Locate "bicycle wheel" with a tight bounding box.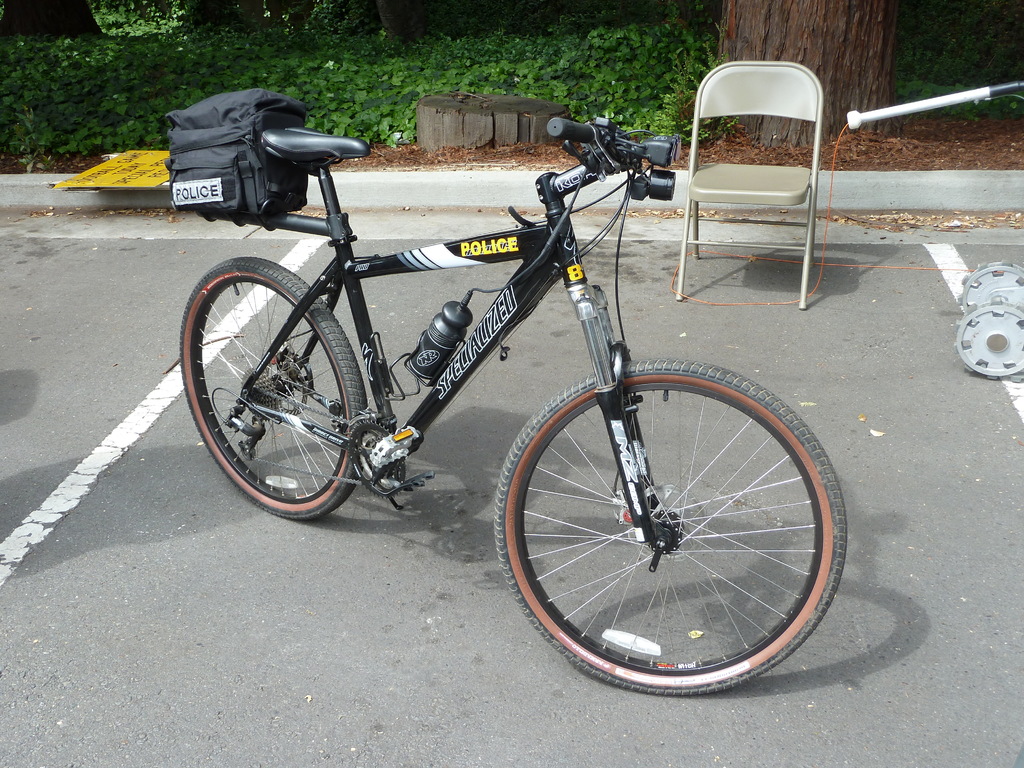
l=177, t=253, r=367, b=524.
